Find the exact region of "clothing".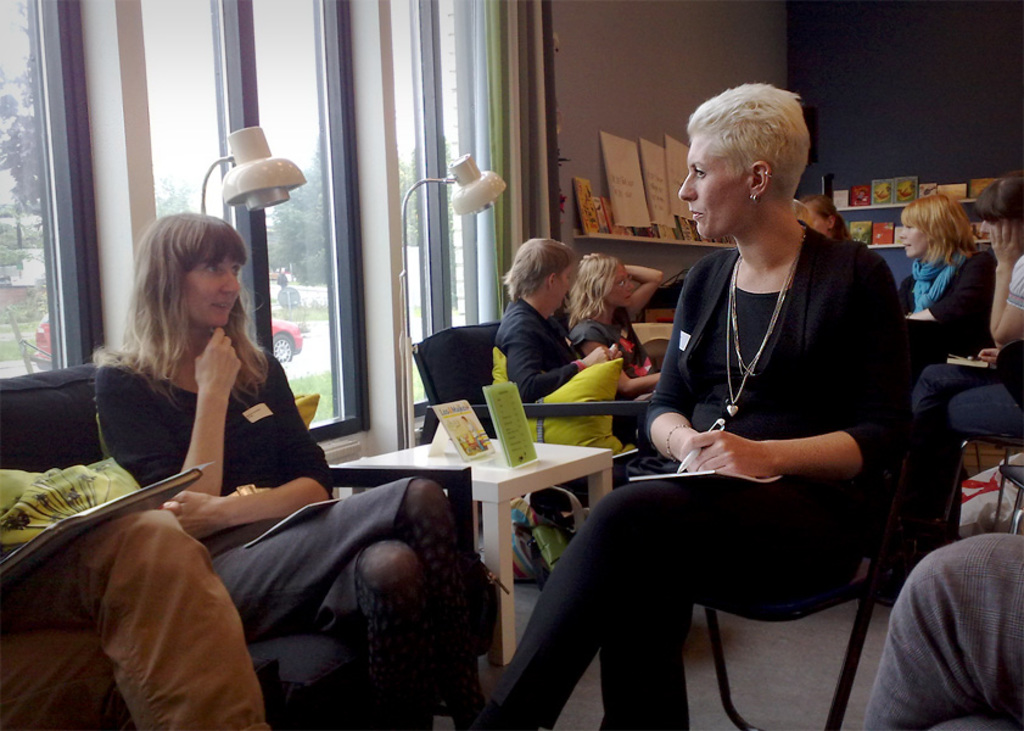
Exact region: x1=489, y1=212, x2=910, y2=730.
